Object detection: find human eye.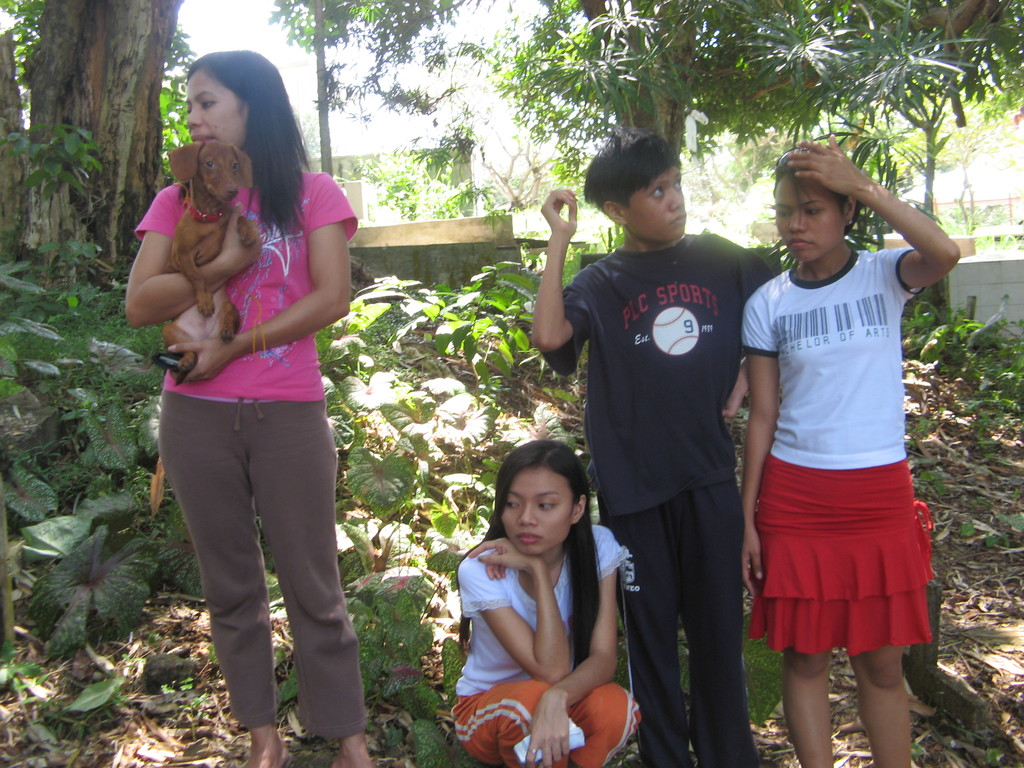
crop(534, 500, 559, 509).
